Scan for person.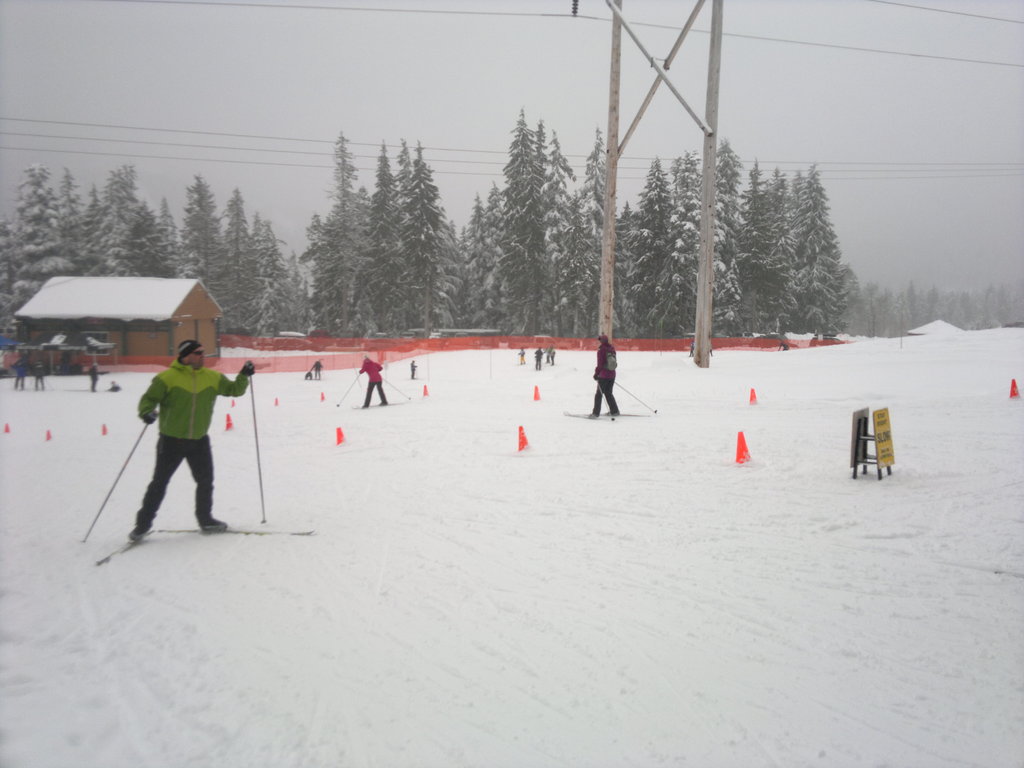
Scan result: {"x1": 407, "y1": 359, "x2": 416, "y2": 379}.
